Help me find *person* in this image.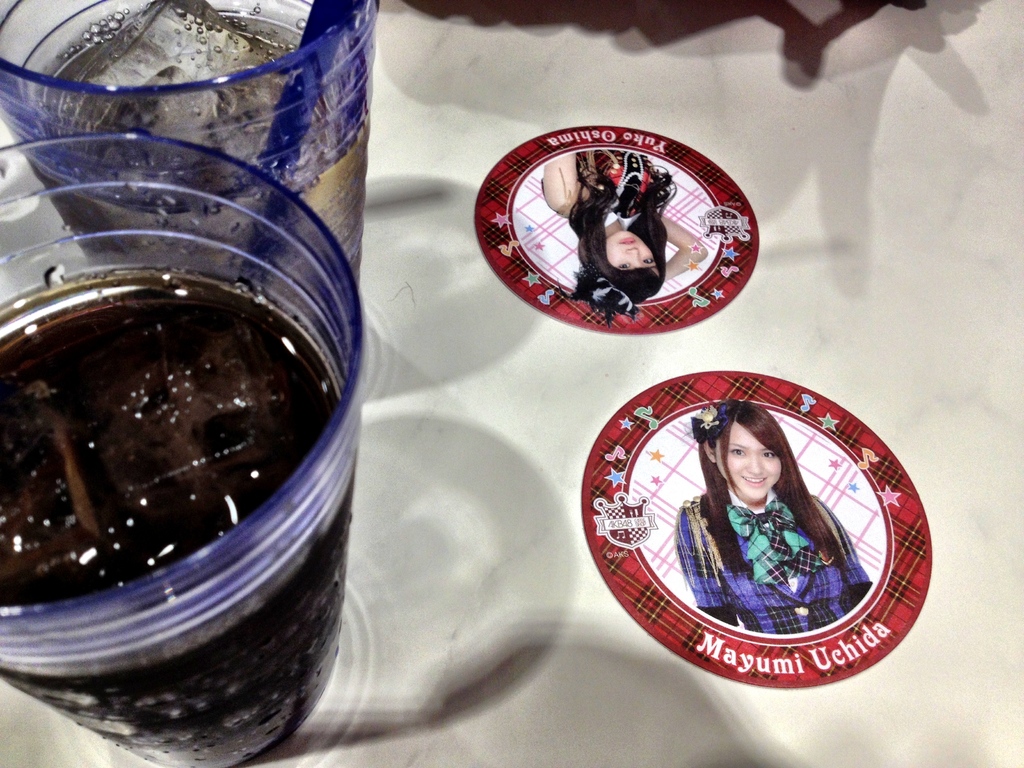
Found it: <box>543,146,705,302</box>.
